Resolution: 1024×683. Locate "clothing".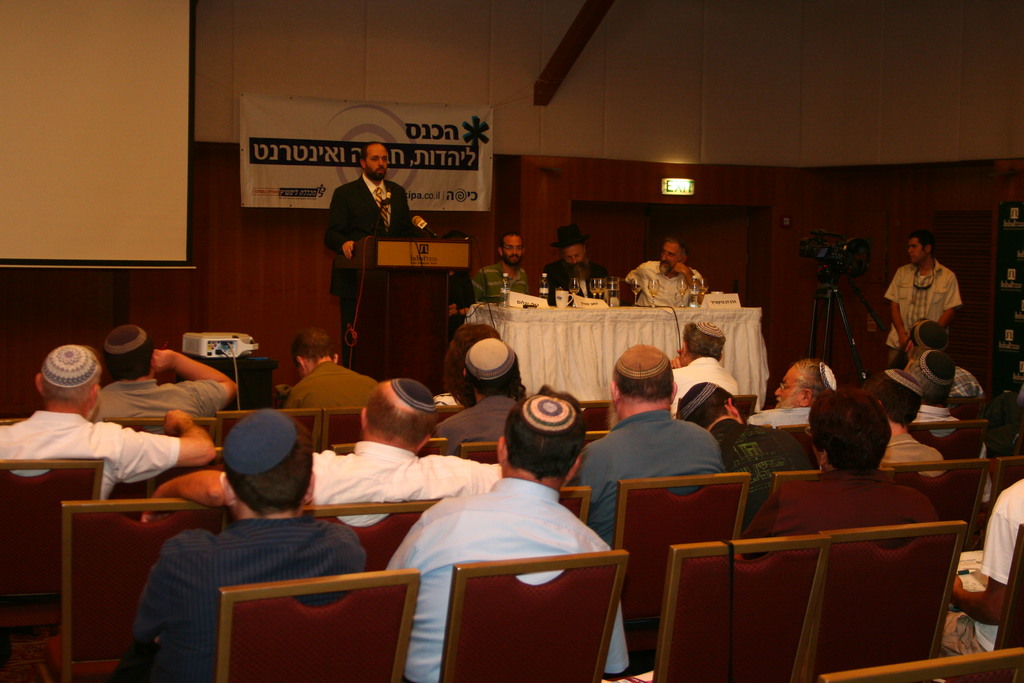
668,360,737,402.
